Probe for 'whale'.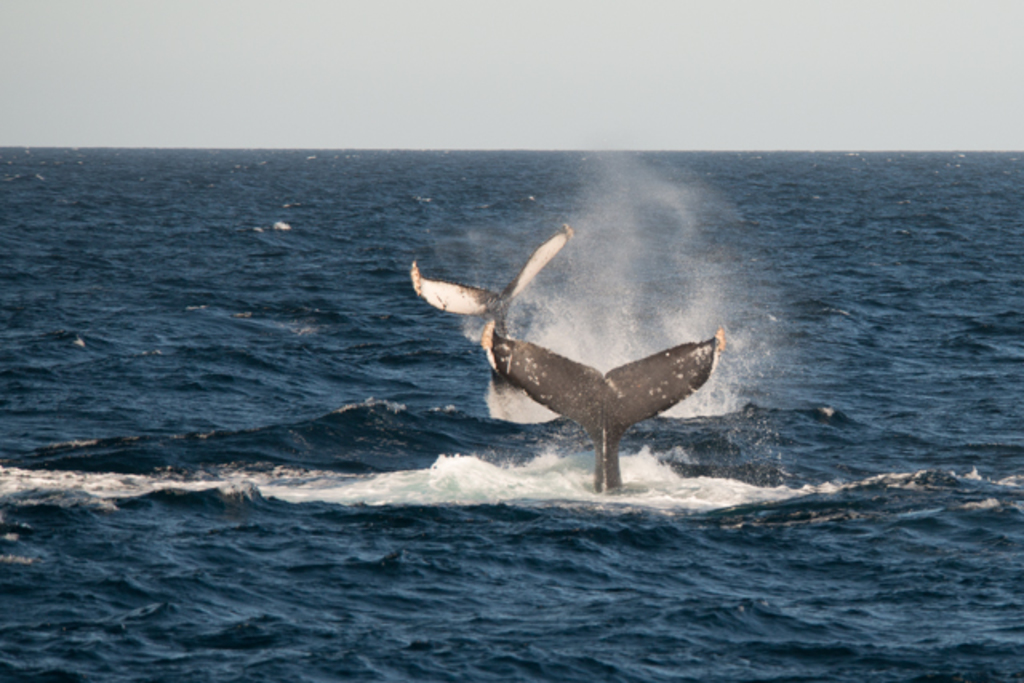
Probe result: (x1=493, y1=333, x2=714, y2=489).
